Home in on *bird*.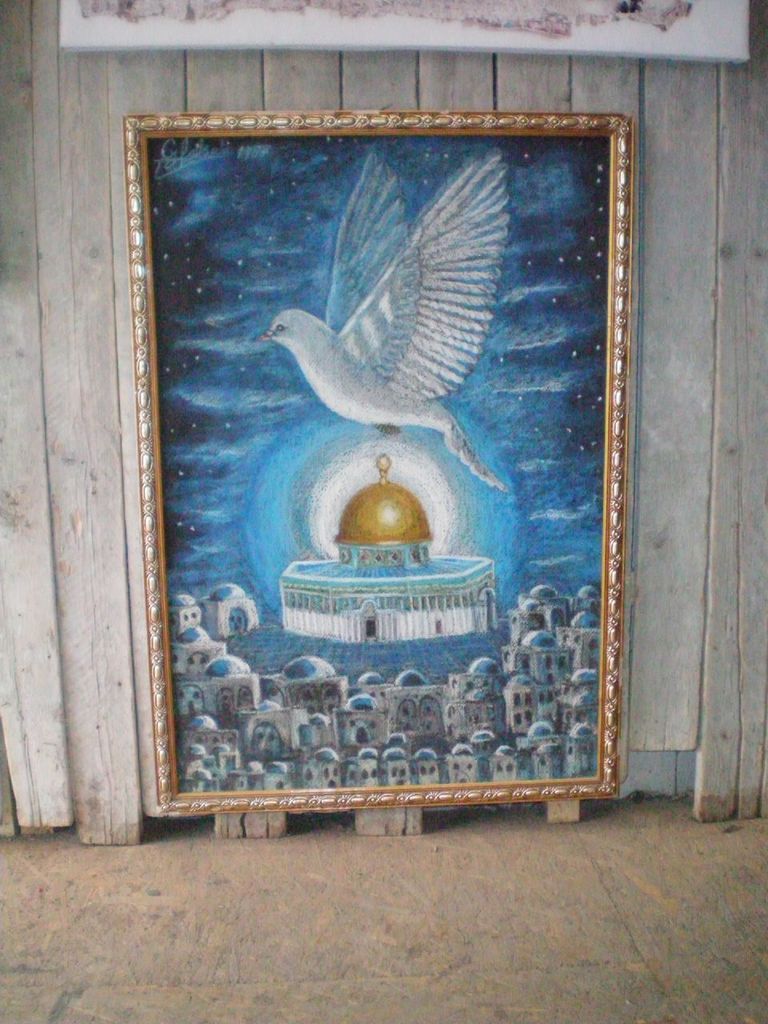
Homed in at region(187, 165, 547, 473).
